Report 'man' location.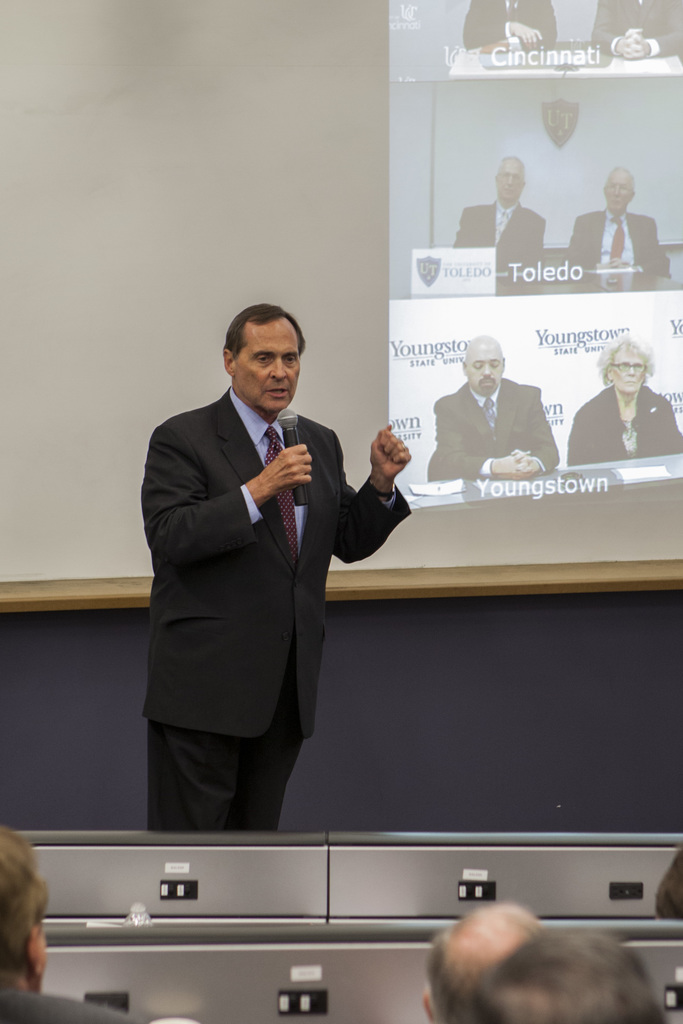
Report: <region>458, 0, 557, 45</region>.
